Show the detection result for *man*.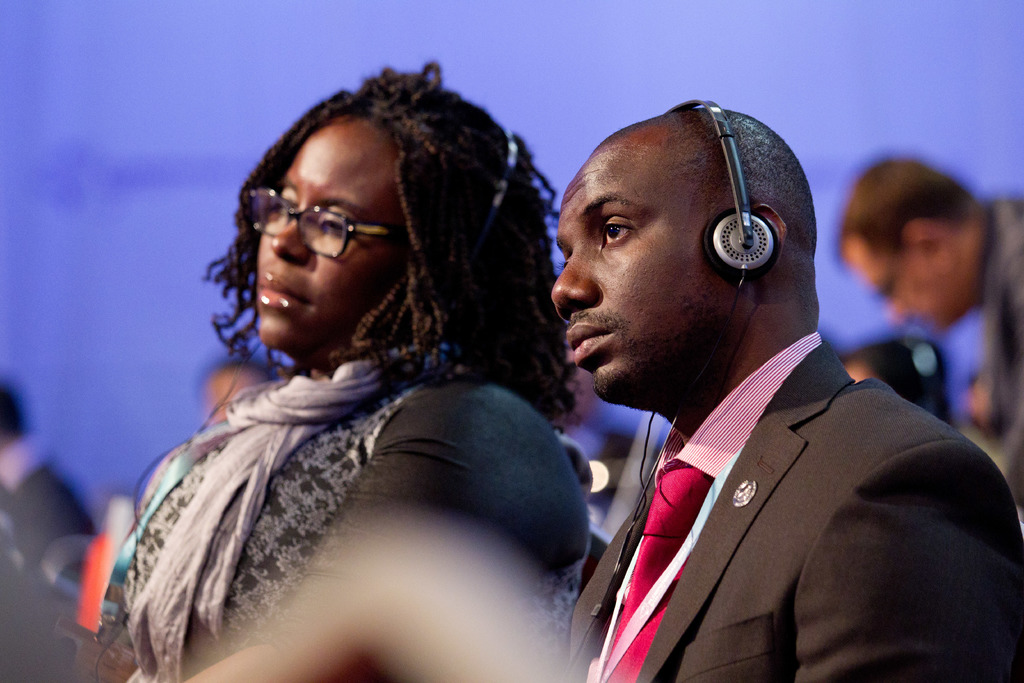
<box>550,122,1023,682</box>.
